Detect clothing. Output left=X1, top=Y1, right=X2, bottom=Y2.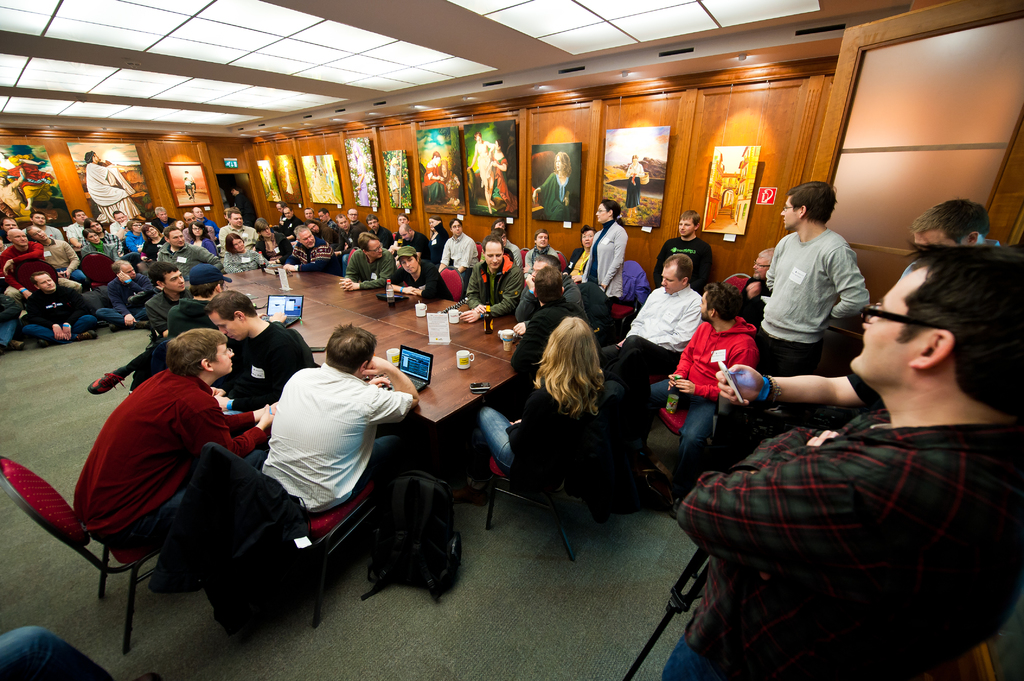
left=150, top=214, right=177, bottom=234.
